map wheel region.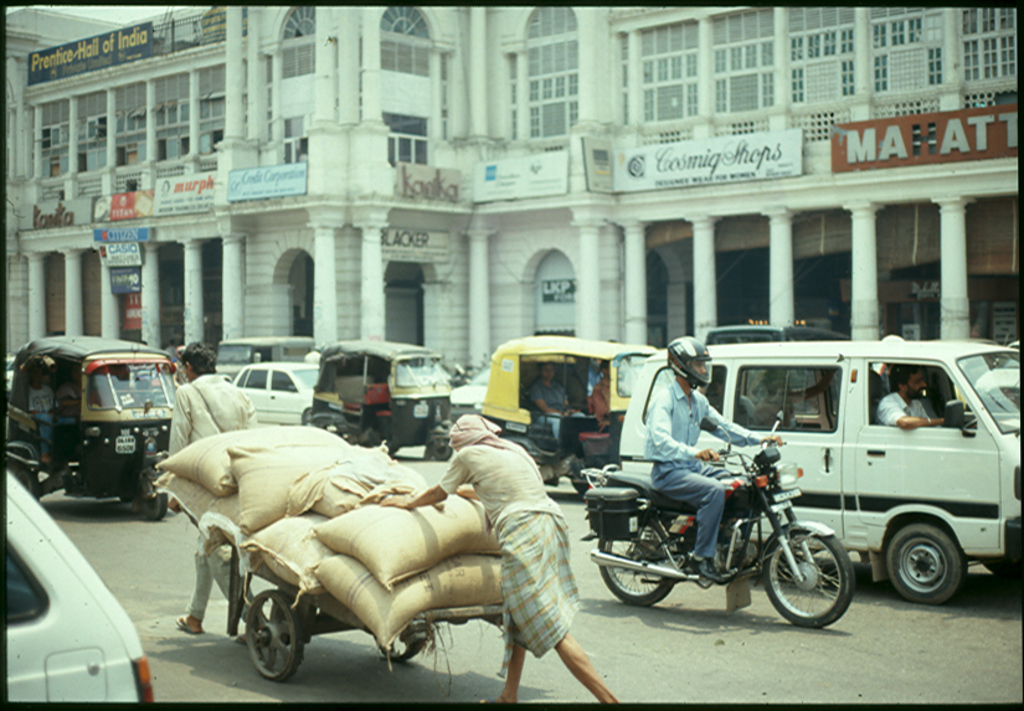
Mapped to Rect(379, 624, 432, 660).
